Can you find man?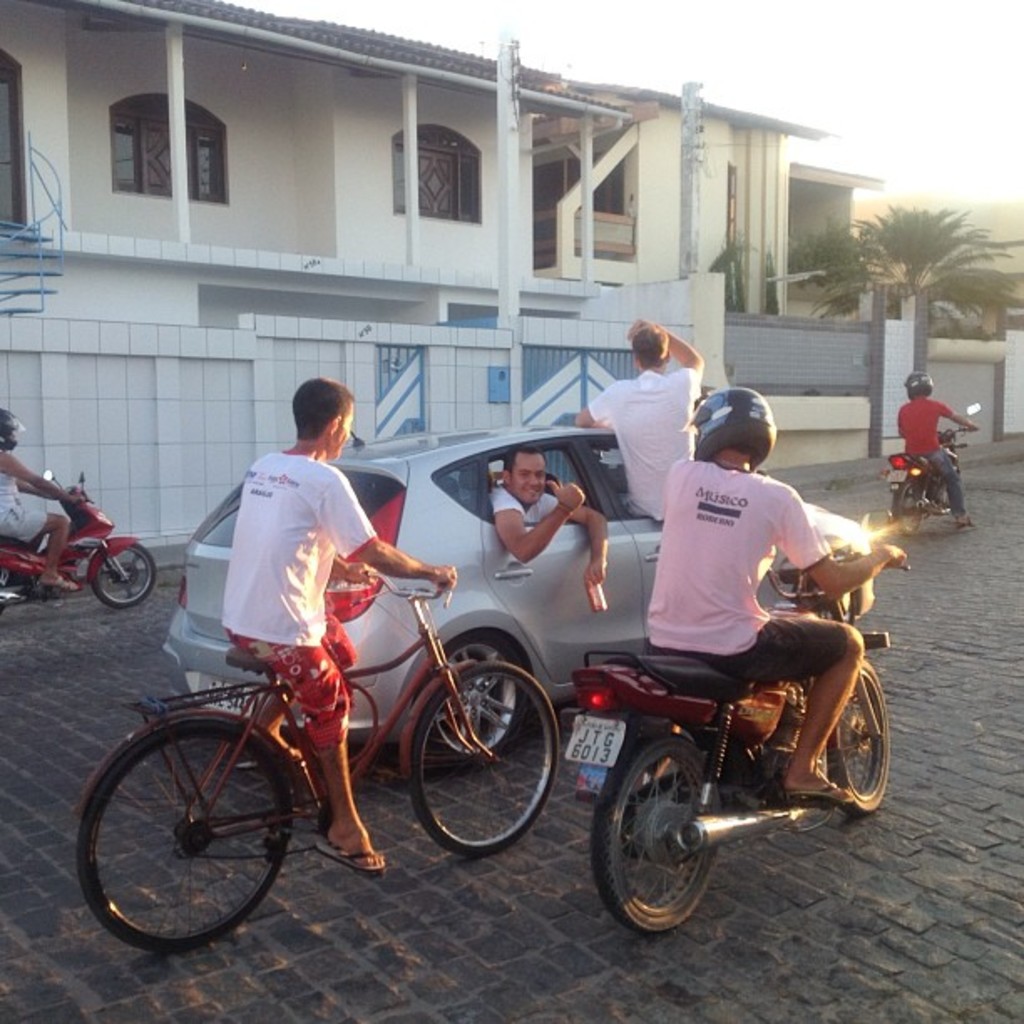
Yes, bounding box: x1=576, y1=316, x2=703, y2=520.
